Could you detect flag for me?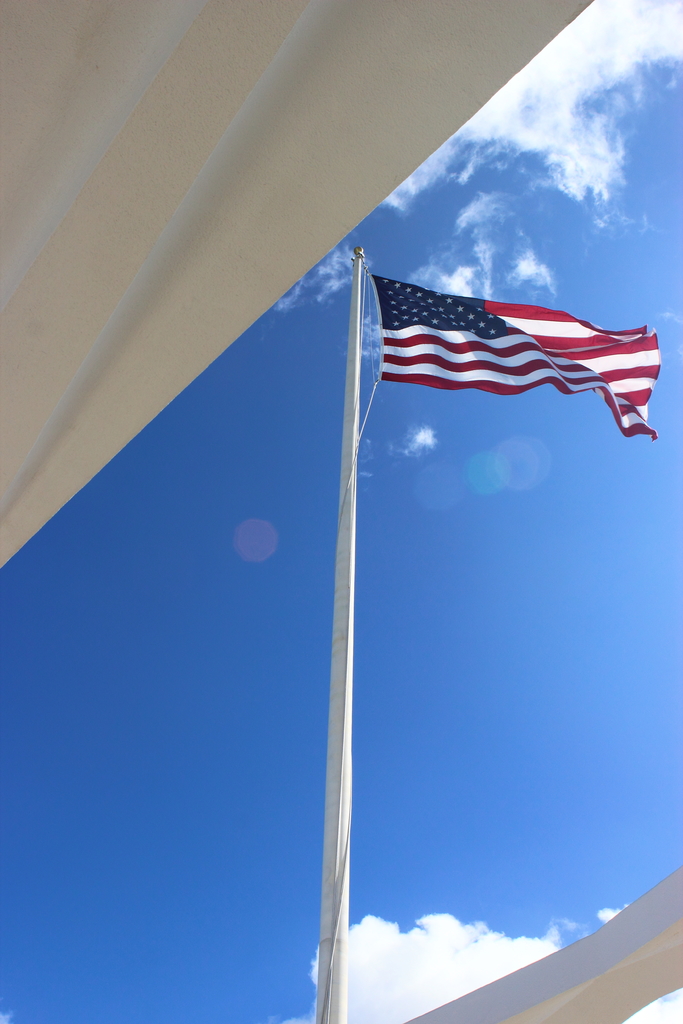
Detection result: select_region(361, 263, 657, 434).
